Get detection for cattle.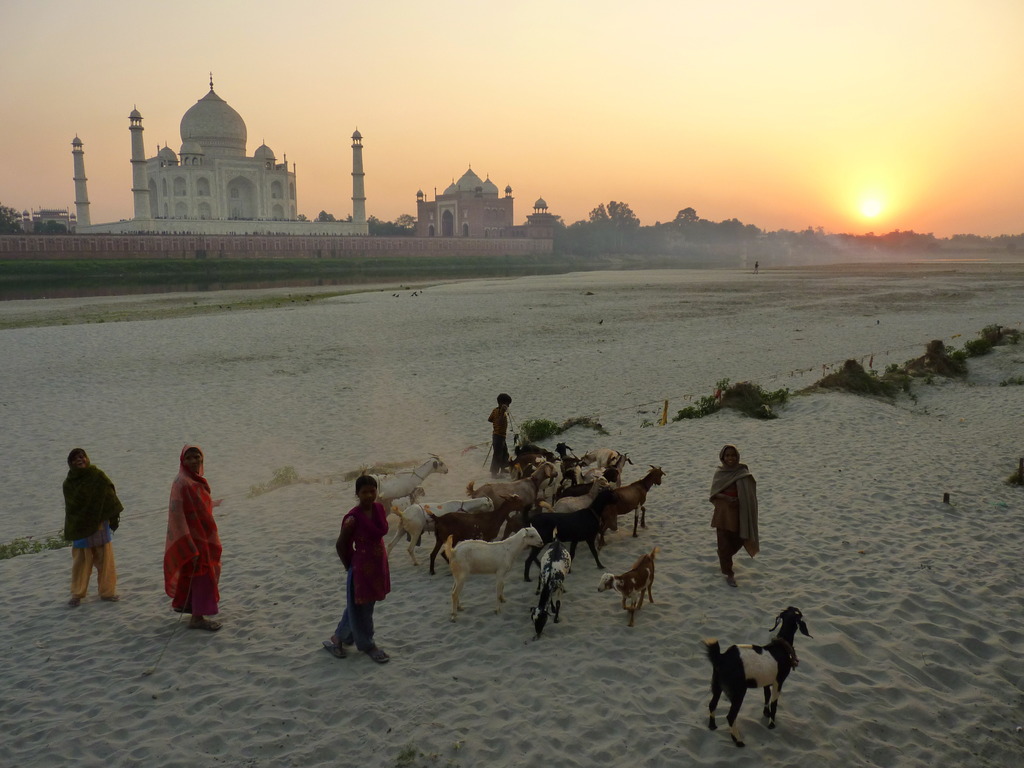
Detection: (447,522,545,625).
